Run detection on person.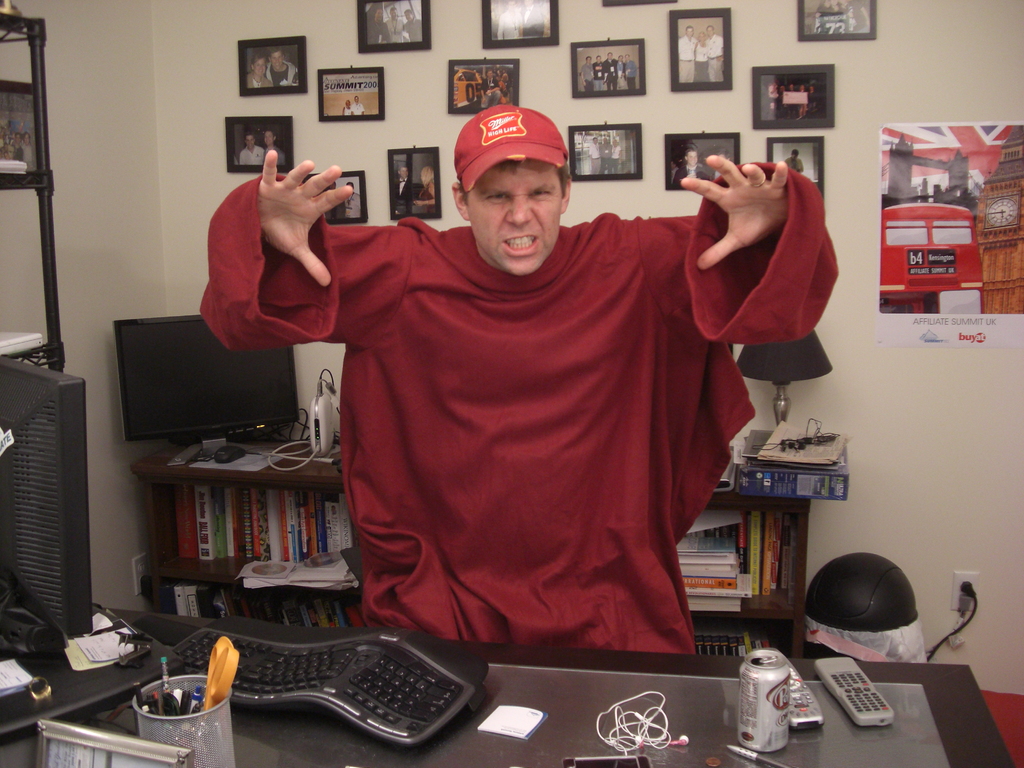
Result: {"left": 605, "top": 51, "right": 618, "bottom": 87}.
